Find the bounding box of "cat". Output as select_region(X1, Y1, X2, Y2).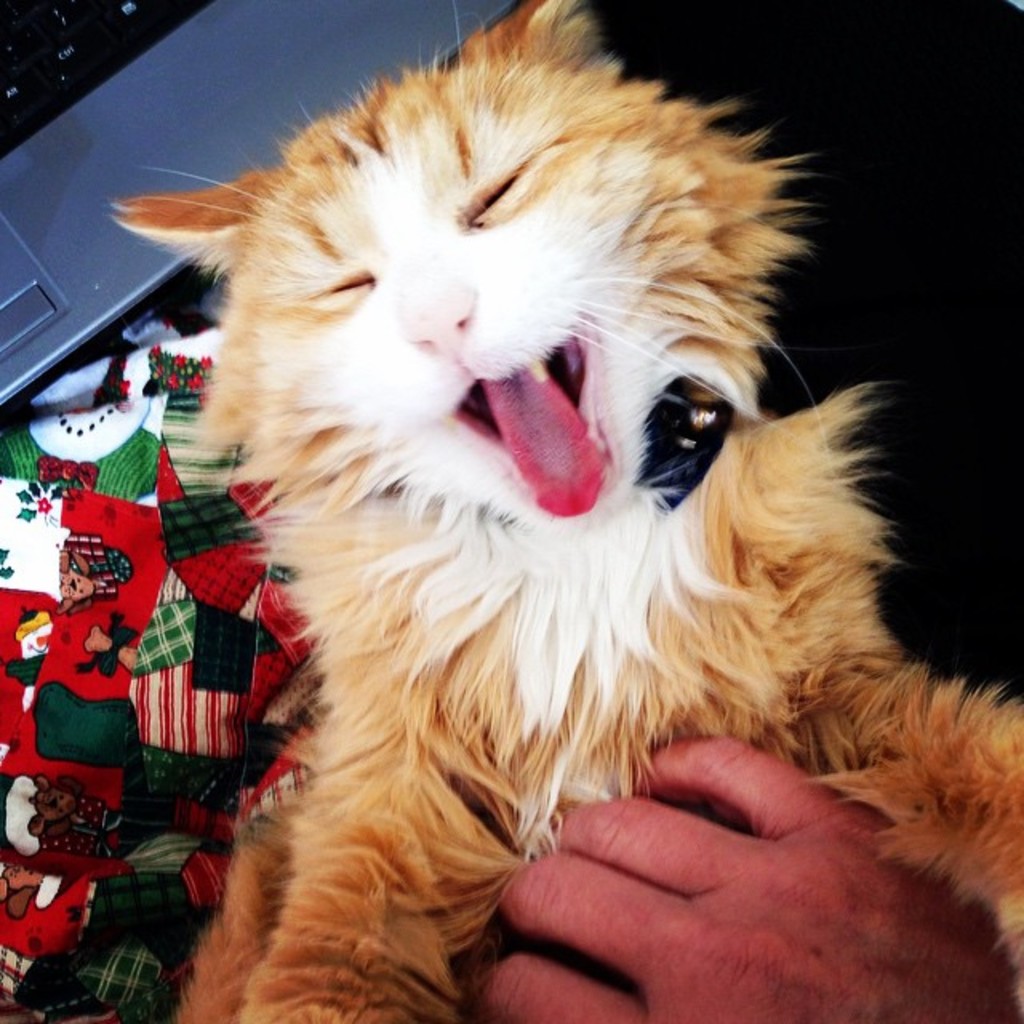
select_region(104, 0, 1022, 1022).
